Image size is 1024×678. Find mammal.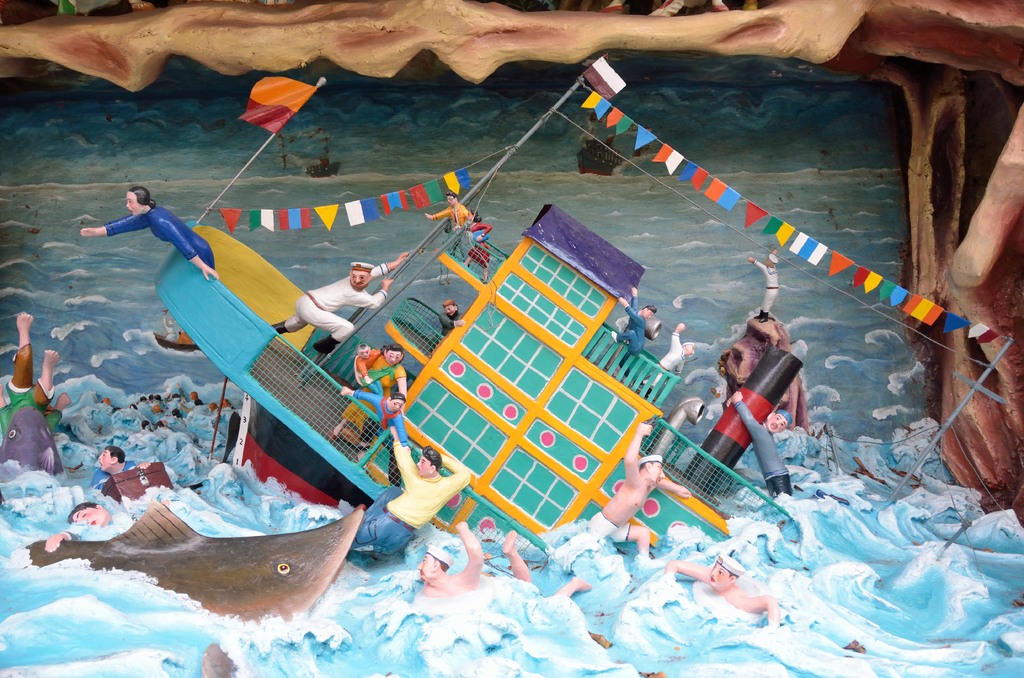
662 551 783 626.
